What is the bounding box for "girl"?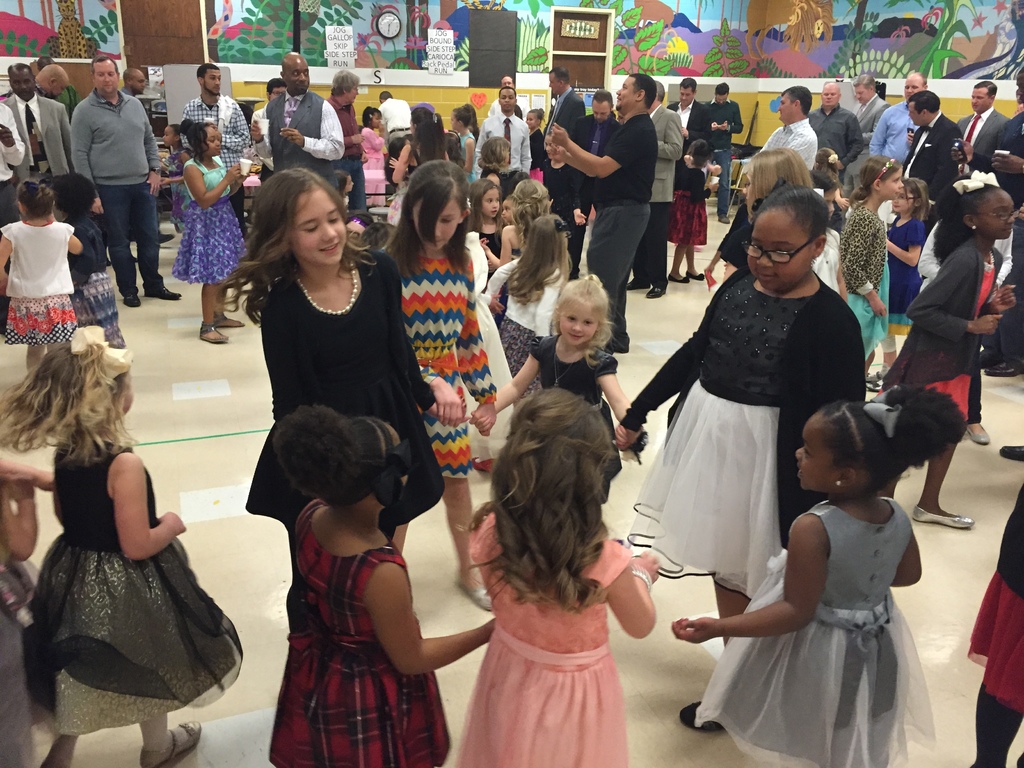
bbox=[0, 316, 248, 767].
